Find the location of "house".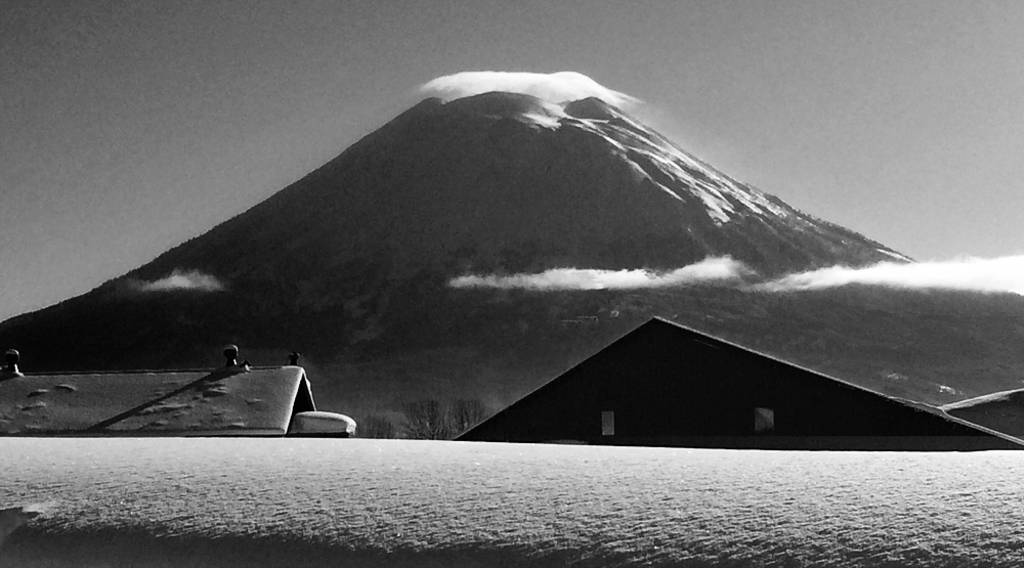
Location: [x1=0, y1=336, x2=316, y2=437].
